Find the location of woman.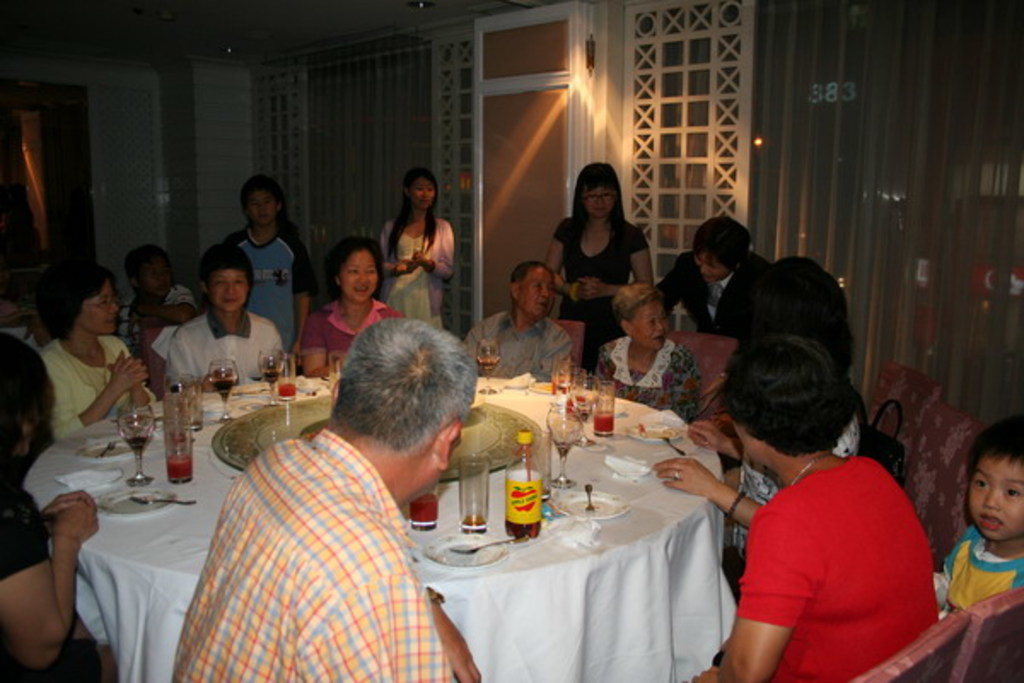
Location: select_region(592, 280, 698, 423).
